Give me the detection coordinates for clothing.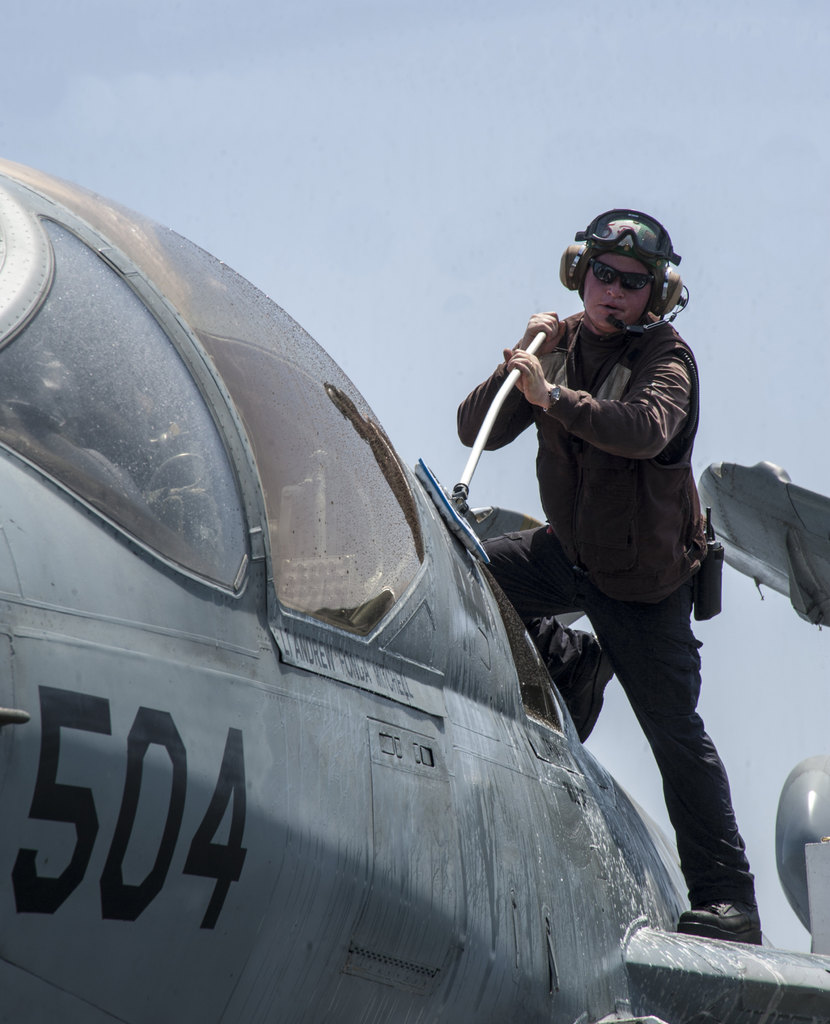
x1=468, y1=229, x2=737, y2=827.
